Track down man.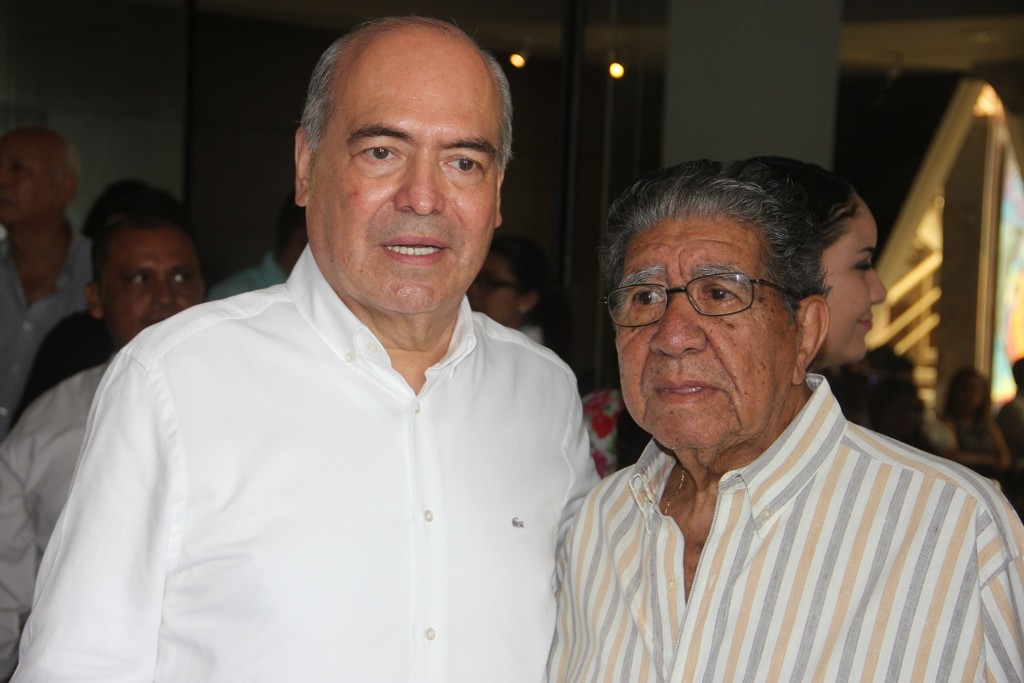
Tracked to [left=0, top=124, right=112, bottom=422].
